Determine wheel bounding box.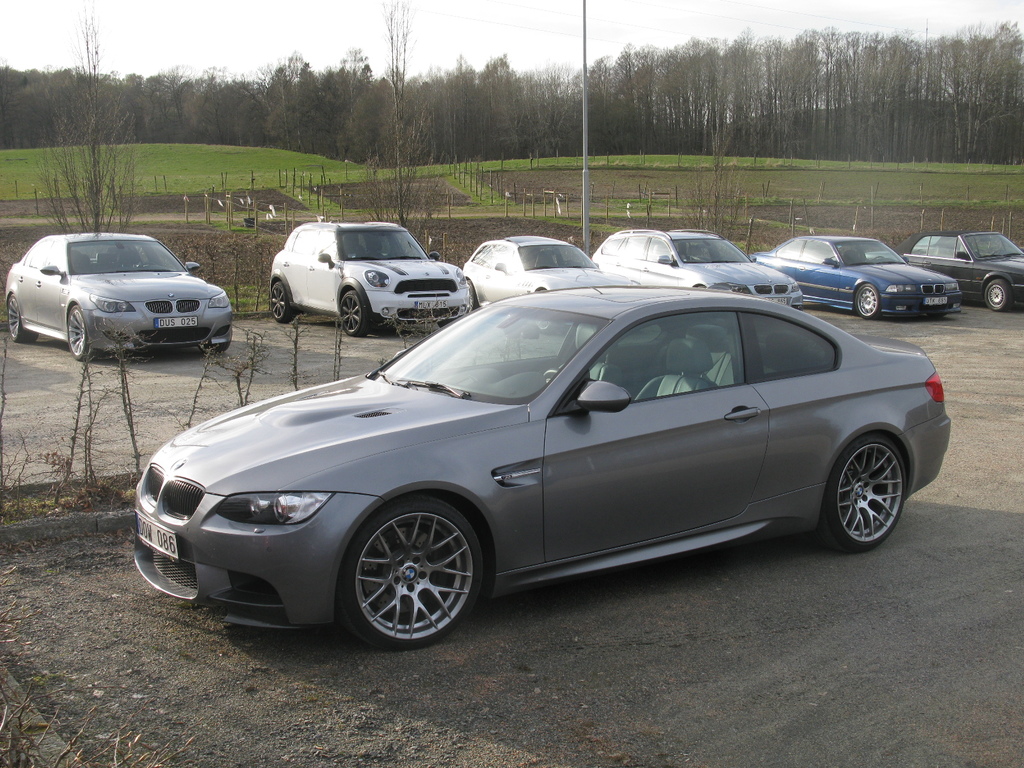
Determined: 334:289:369:340.
